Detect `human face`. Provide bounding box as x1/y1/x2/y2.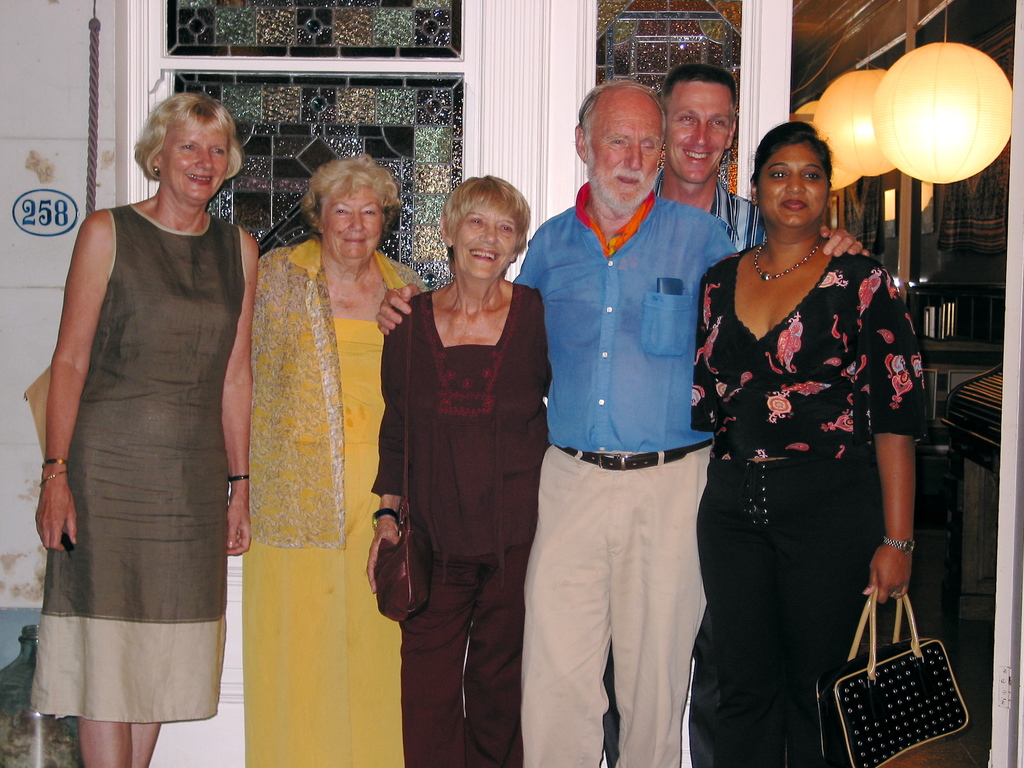
154/129/233/204.
